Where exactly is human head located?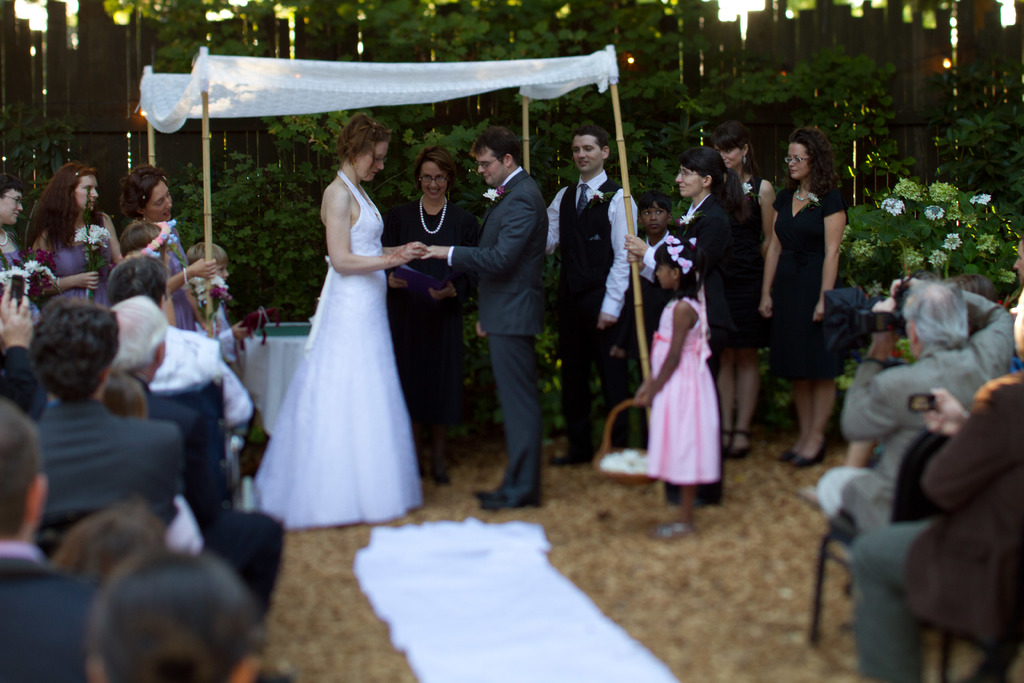
Its bounding box is bbox(105, 252, 170, 312).
